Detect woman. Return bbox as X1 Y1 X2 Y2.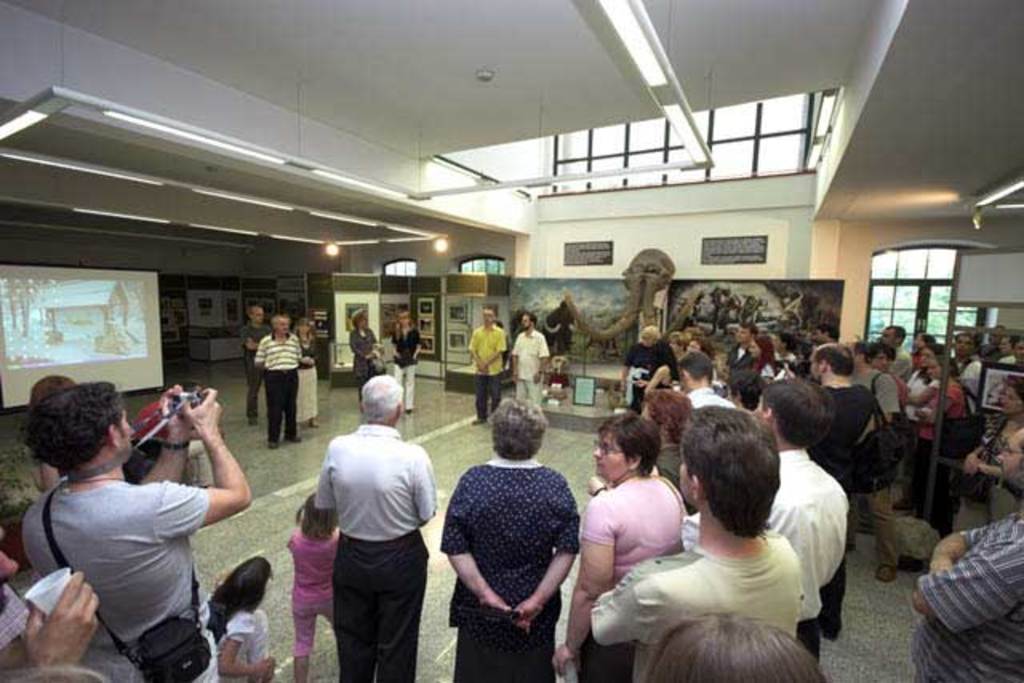
549 409 688 681.
